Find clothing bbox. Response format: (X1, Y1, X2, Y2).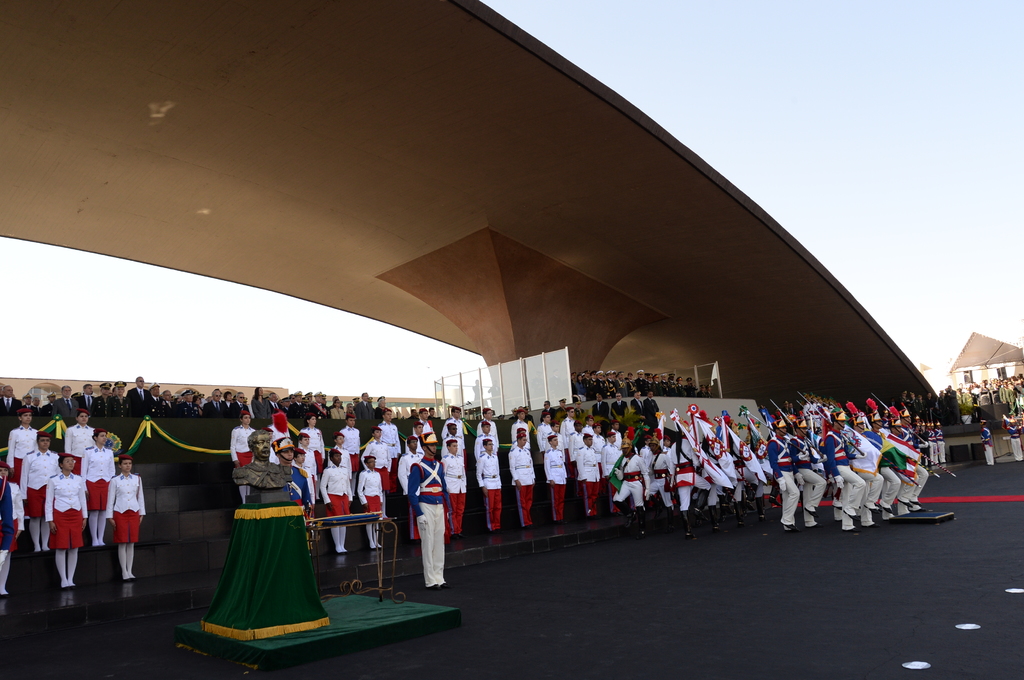
(628, 397, 646, 417).
